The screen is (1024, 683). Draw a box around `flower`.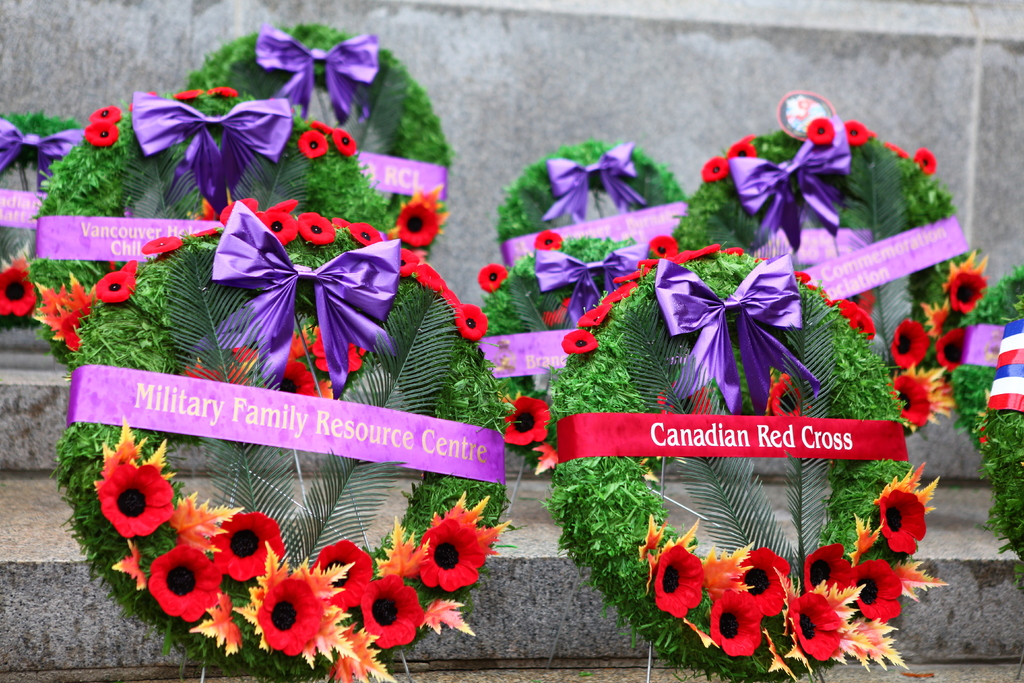
x1=647, y1=234, x2=675, y2=258.
